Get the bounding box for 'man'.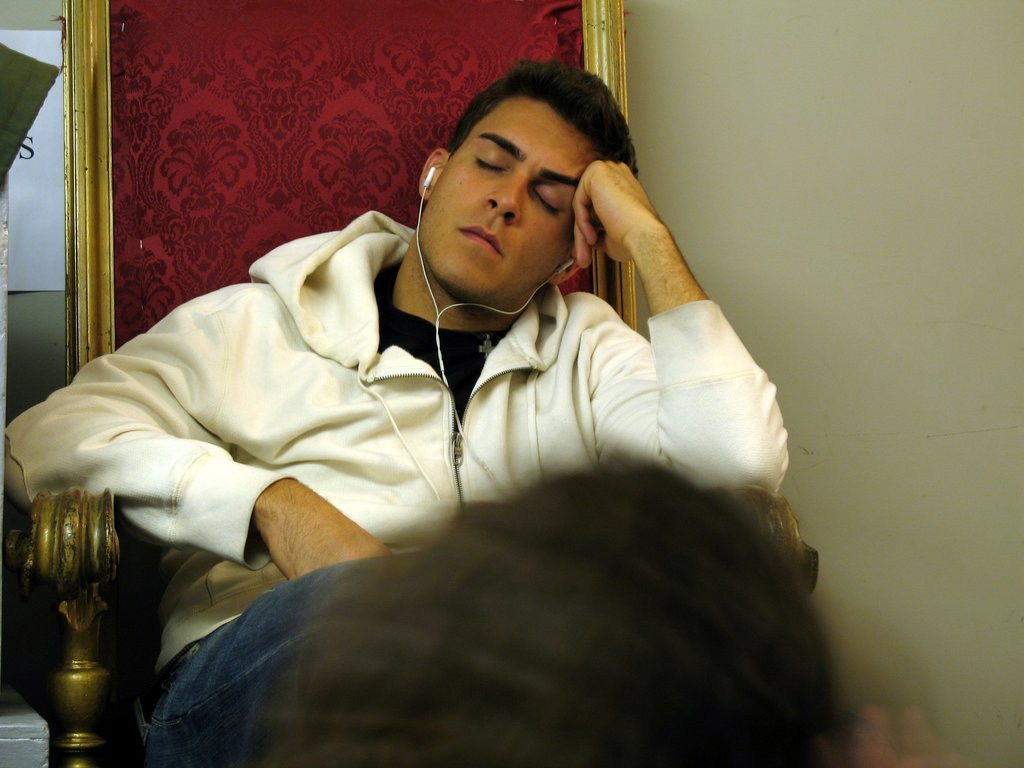
region(0, 45, 814, 767).
